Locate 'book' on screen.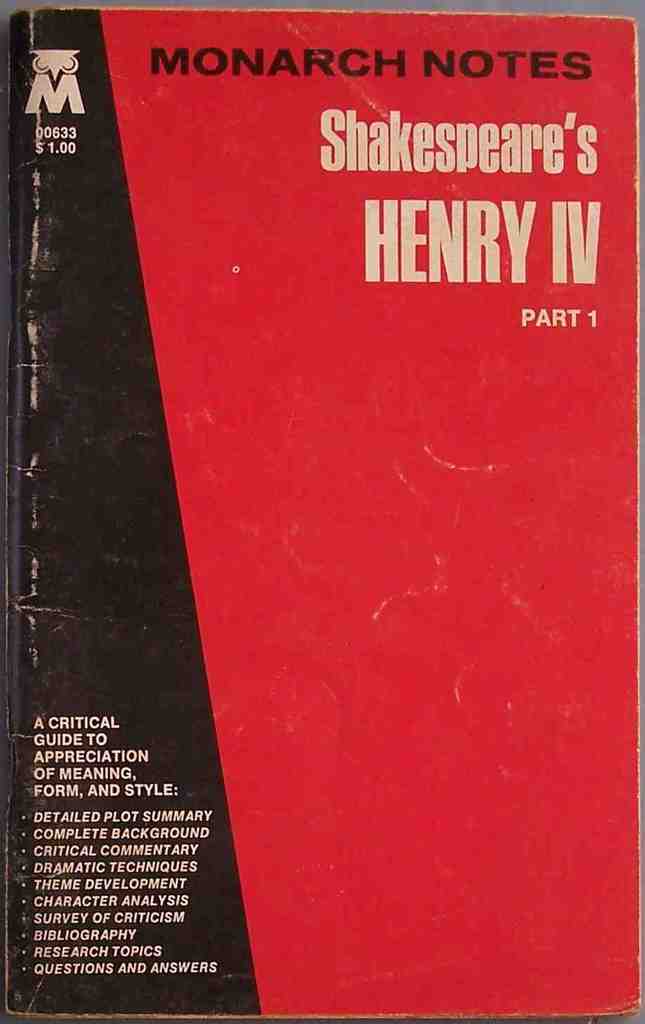
On screen at 48:0:644:1016.
